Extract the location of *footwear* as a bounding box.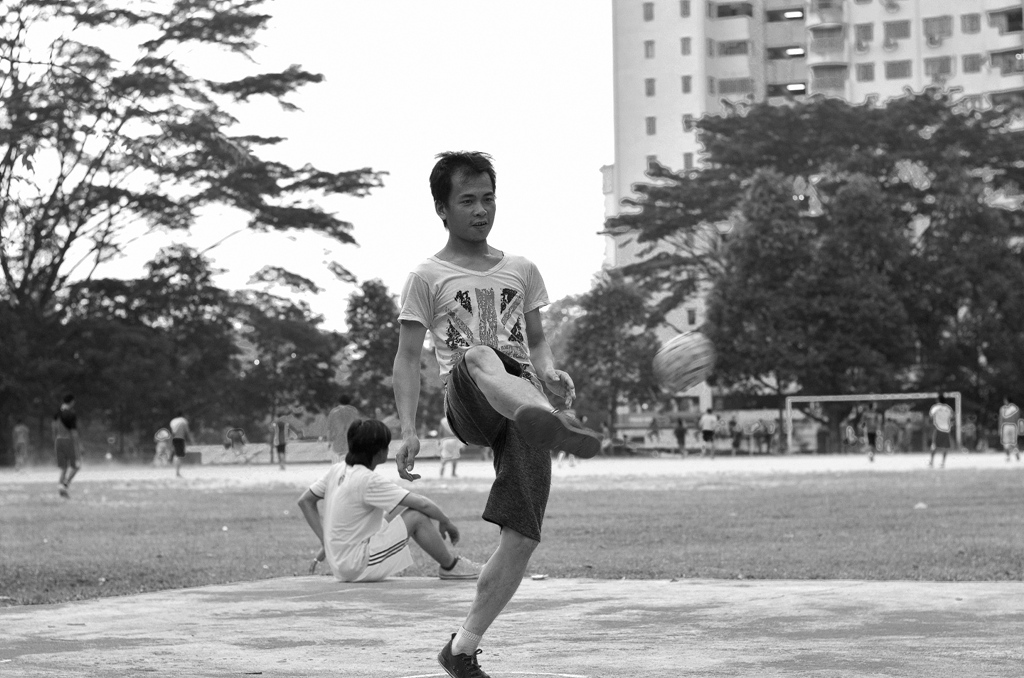
{"left": 439, "top": 558, "right": 481, "bottom": 575}.
